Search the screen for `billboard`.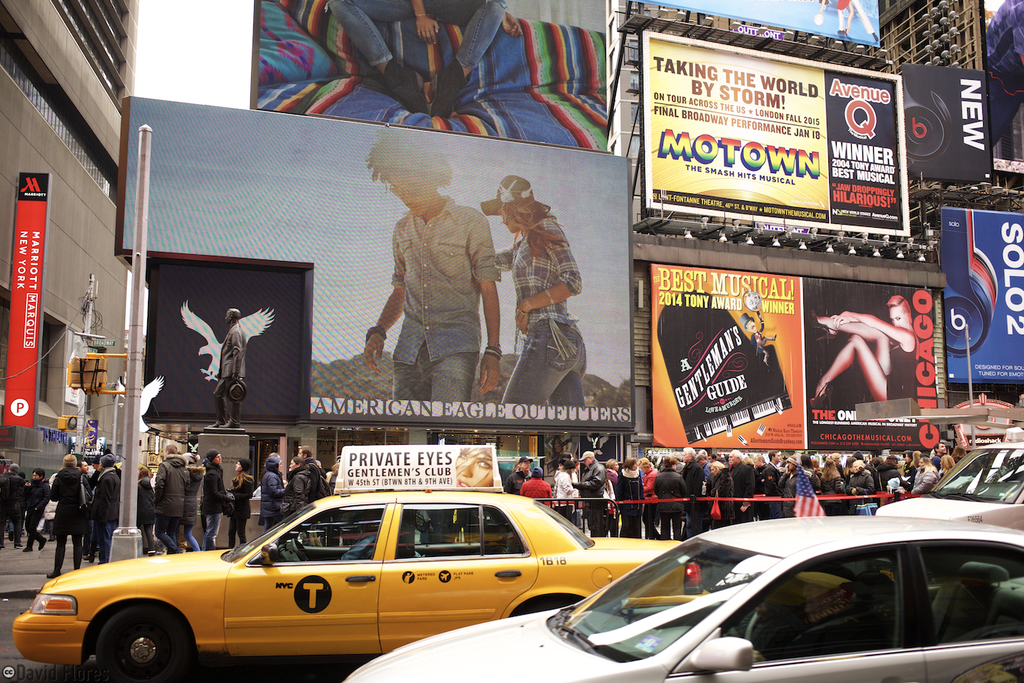
Found at 2/170/54/427.
